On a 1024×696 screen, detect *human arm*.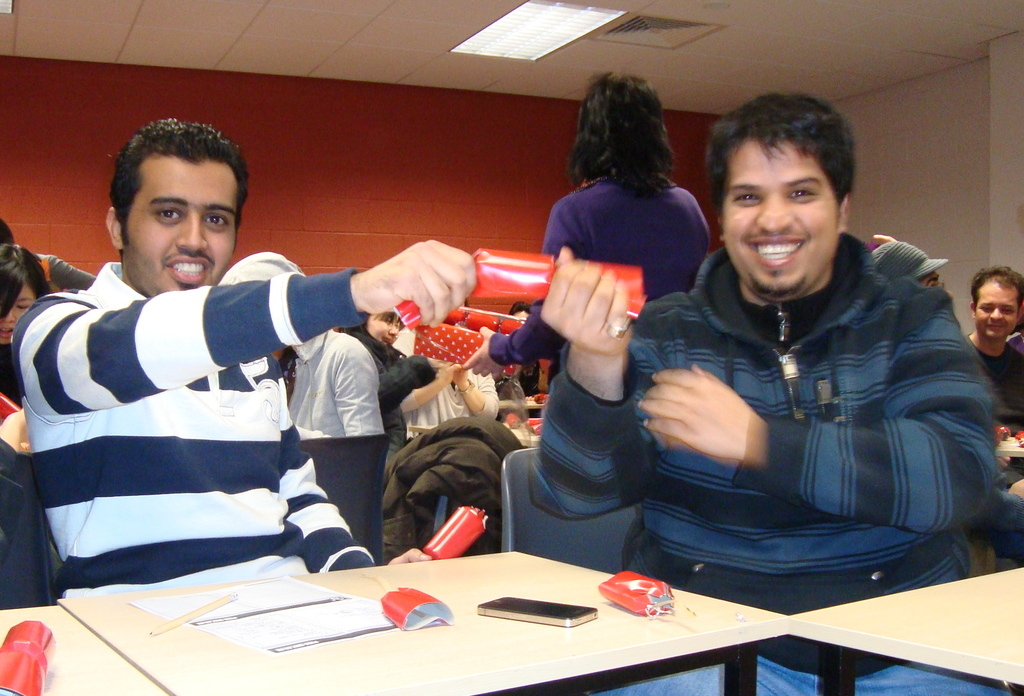
<bbox>275, 374, 435, 574</bbox>.
